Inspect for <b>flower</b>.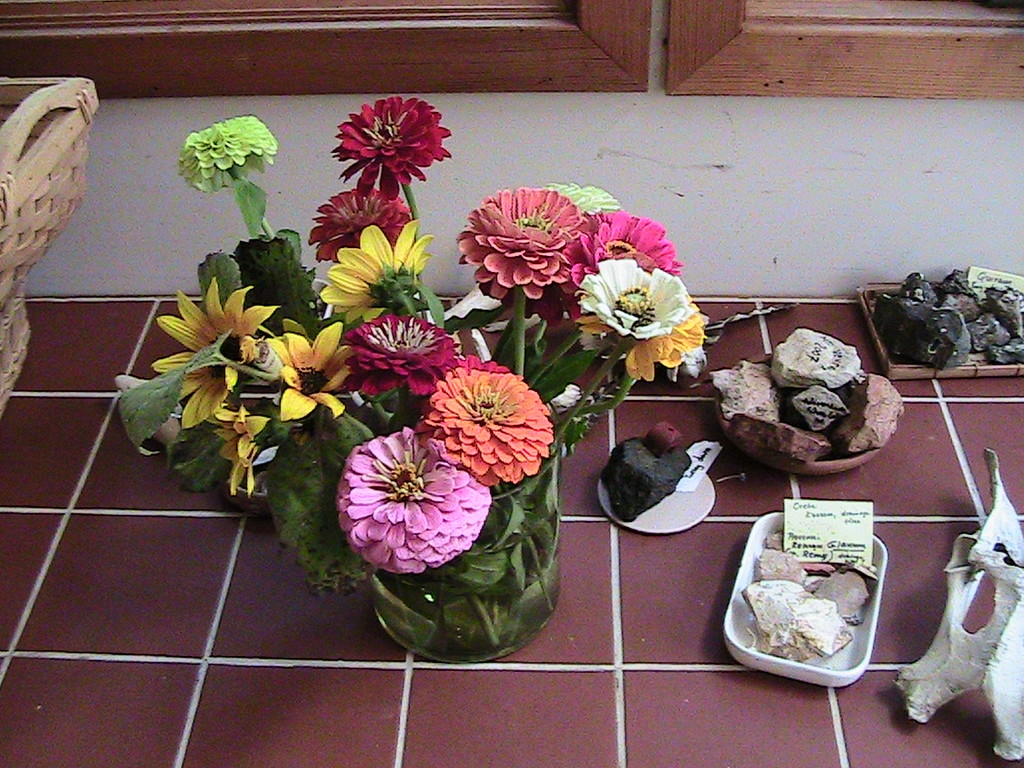
Inspection: bbox=[310, 181, 413, 245].
